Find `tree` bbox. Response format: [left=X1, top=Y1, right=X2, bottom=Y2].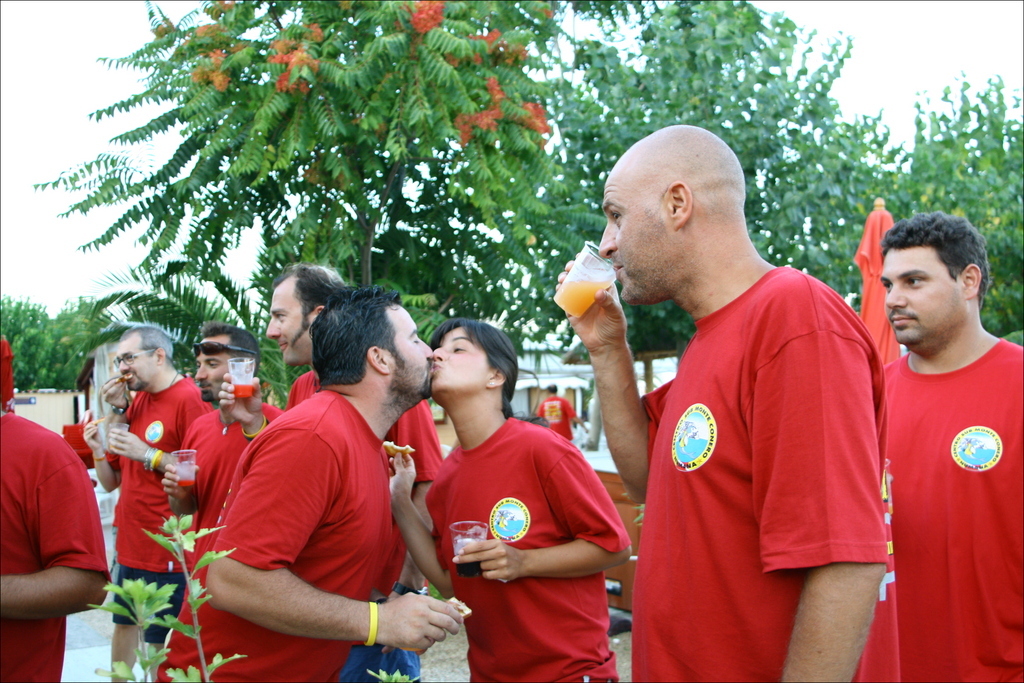
[left=361, top=665, right=413, bottom=682].
